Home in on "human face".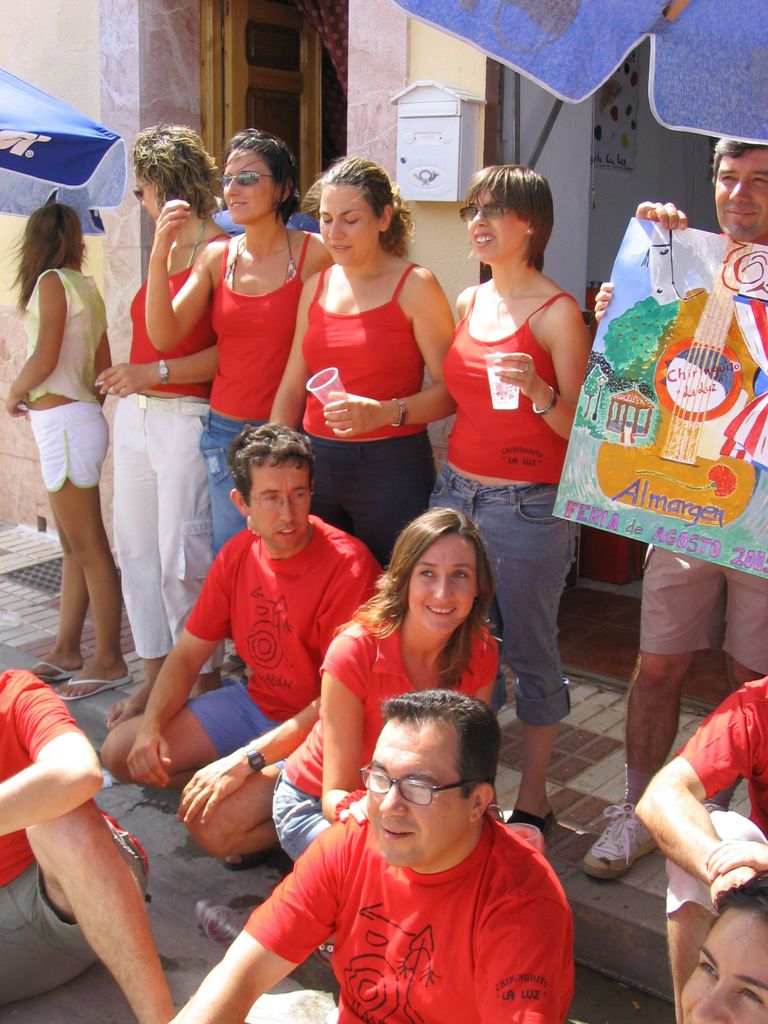
Homed in at [left=322, top=181, right=376, bottom=264].
